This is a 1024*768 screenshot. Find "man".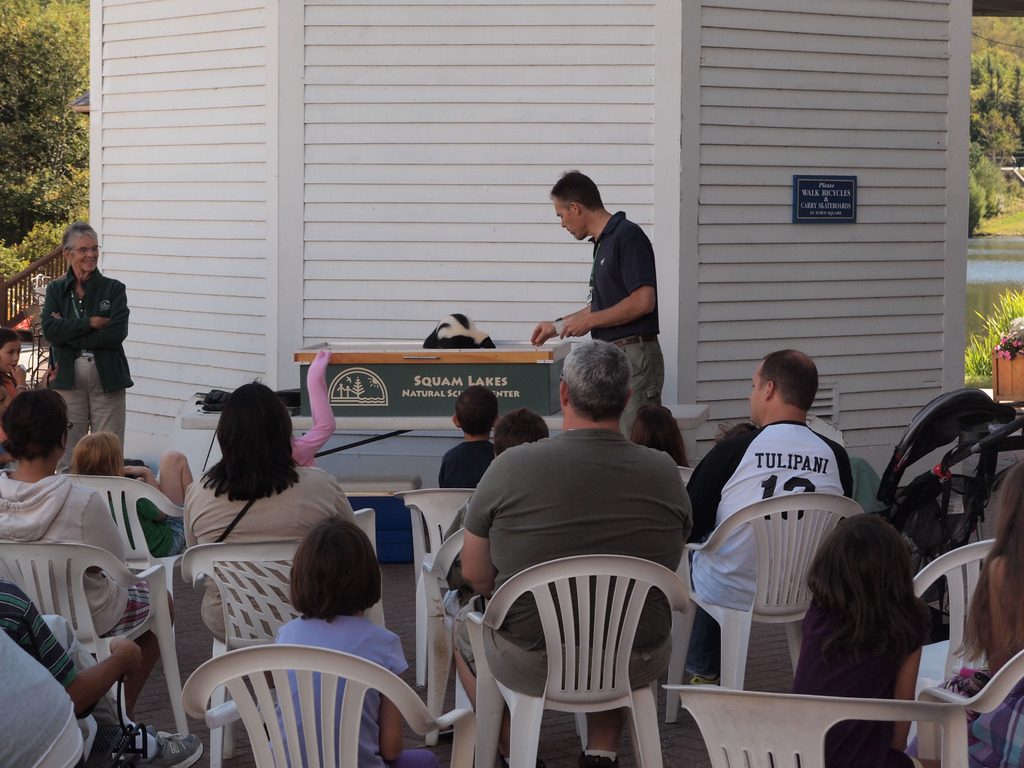
Bounding box: (23,229,135,438).
